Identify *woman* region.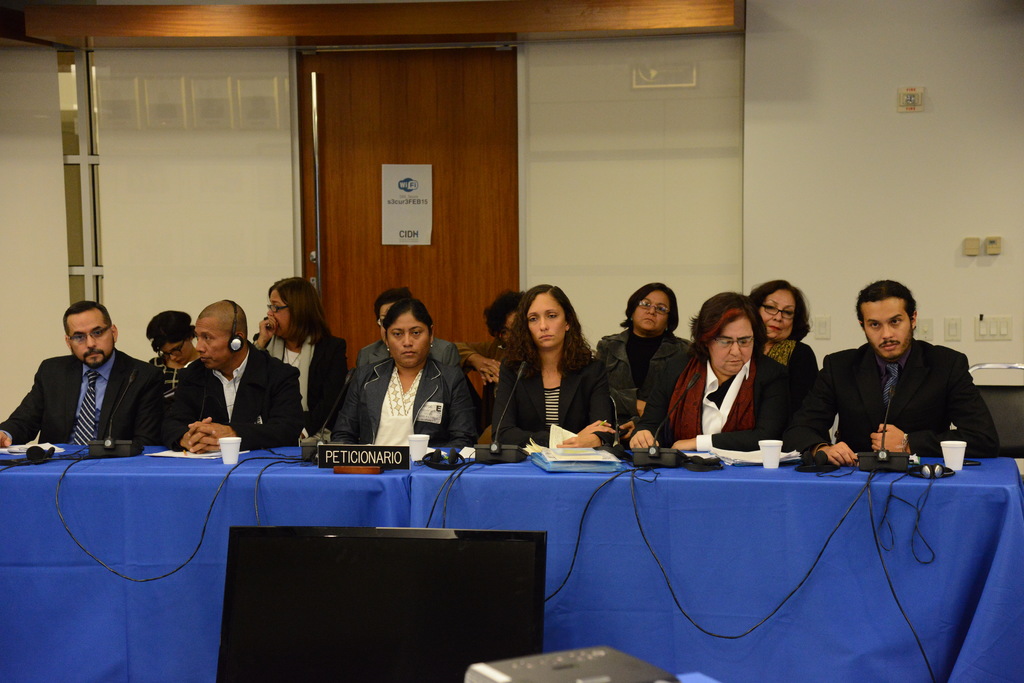
Region: [342, 286, 454, 396].
